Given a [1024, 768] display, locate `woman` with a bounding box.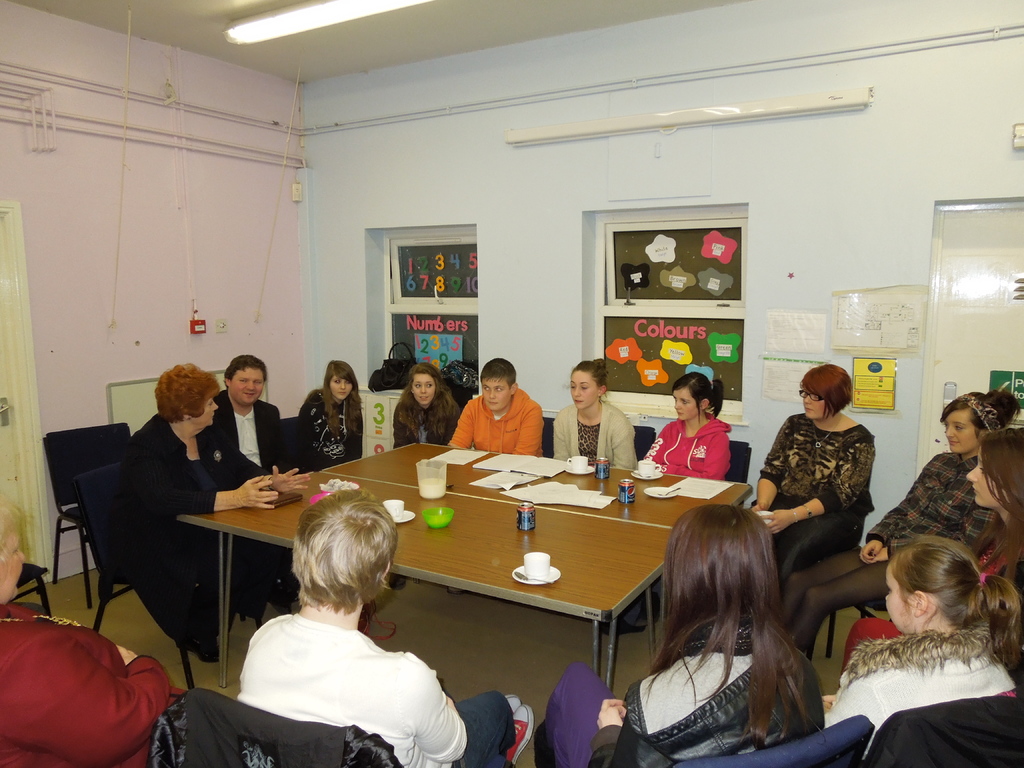
Located: bbox=(239, 488, 534, 767).
